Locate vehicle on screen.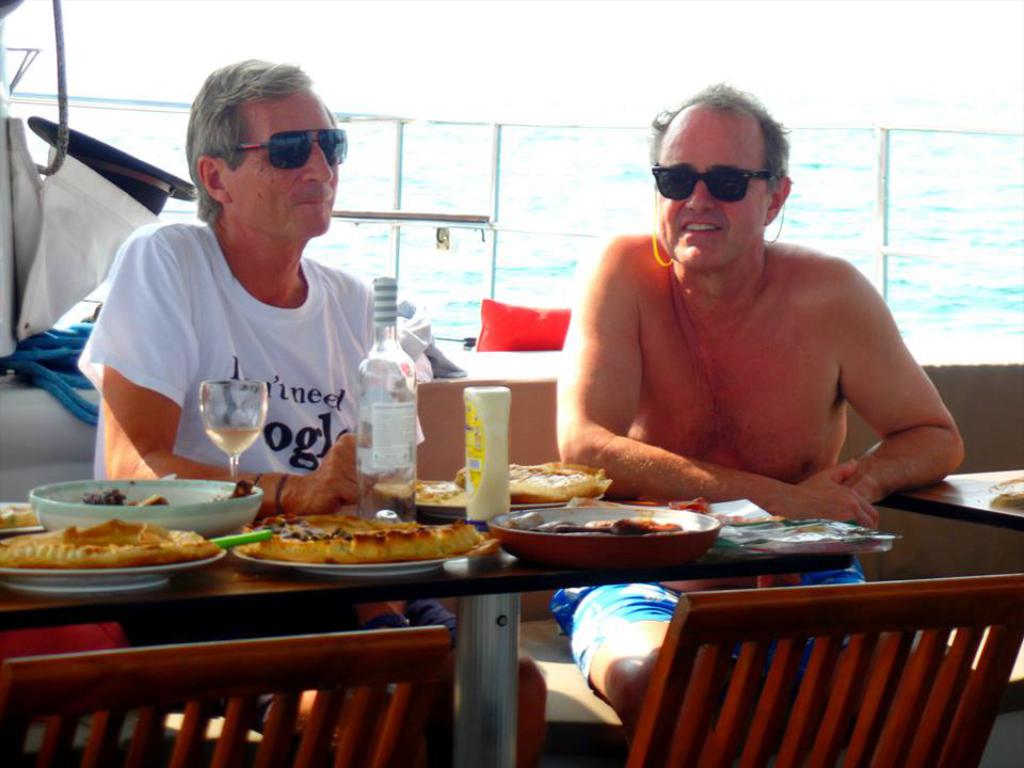
On screen at {"left": 0, "top": 0, "right": 1023, "bottom": 767}.
